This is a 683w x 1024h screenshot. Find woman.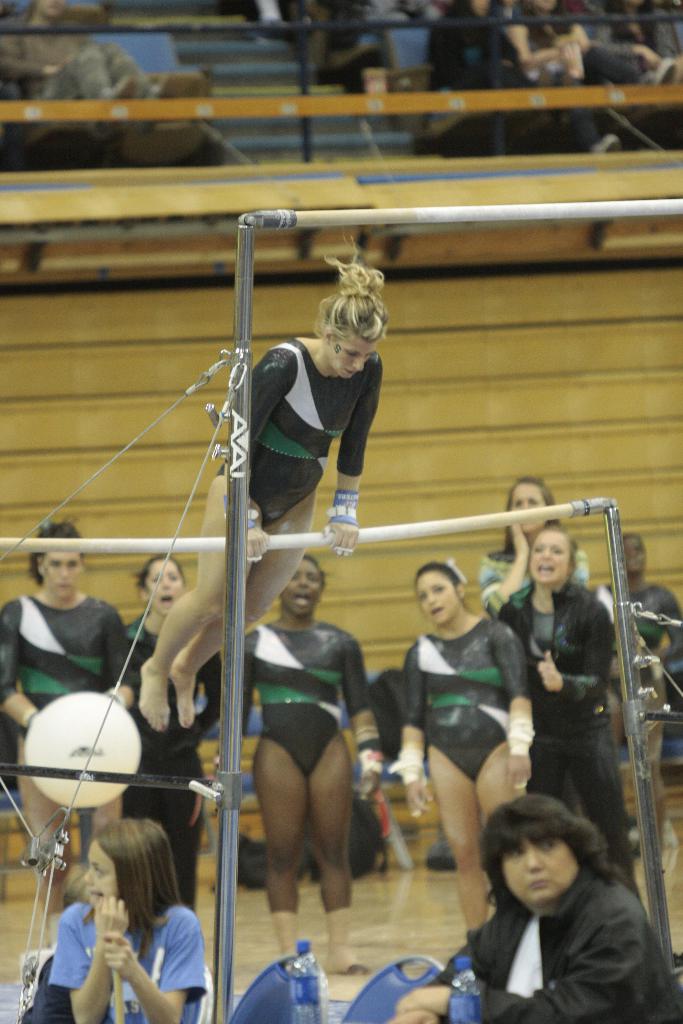
Bounding box: box(393, 564, 534, 938).
